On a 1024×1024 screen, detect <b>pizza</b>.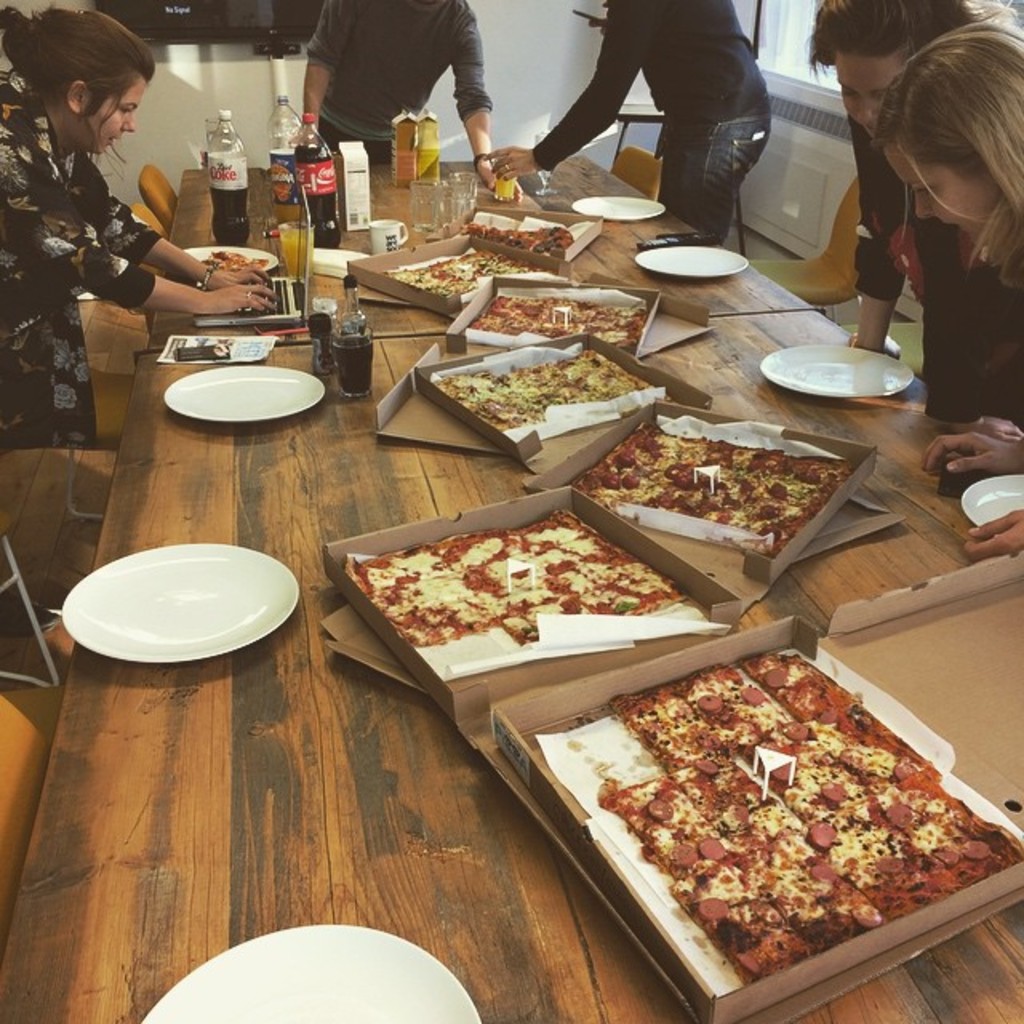
<box>461,291,653,362</box>.
